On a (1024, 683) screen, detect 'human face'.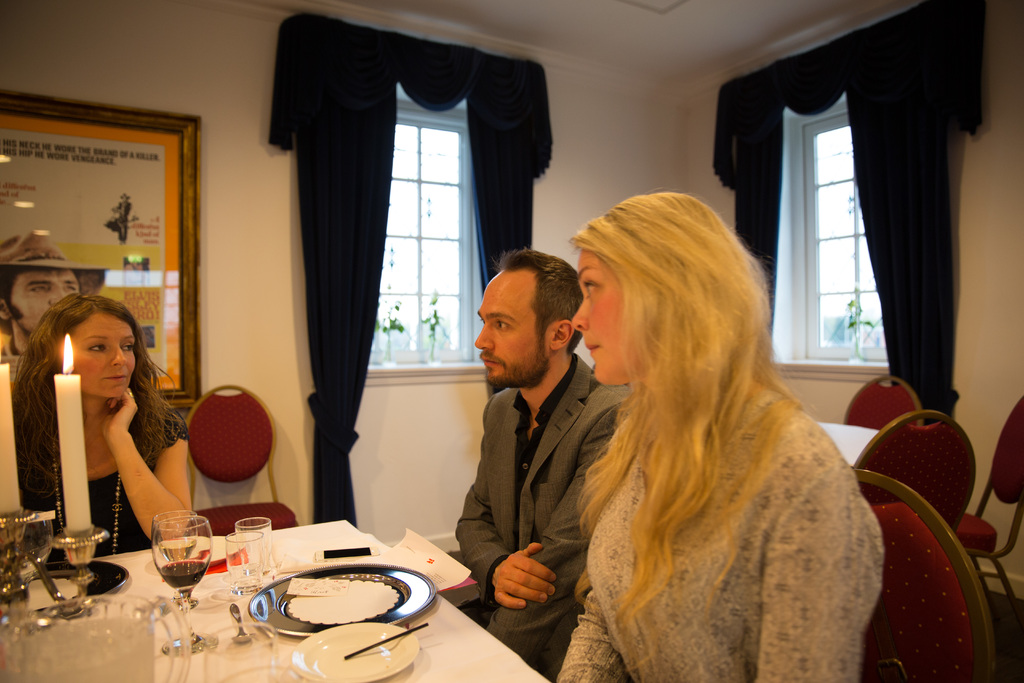
<box>570,253,626,383</box>.
